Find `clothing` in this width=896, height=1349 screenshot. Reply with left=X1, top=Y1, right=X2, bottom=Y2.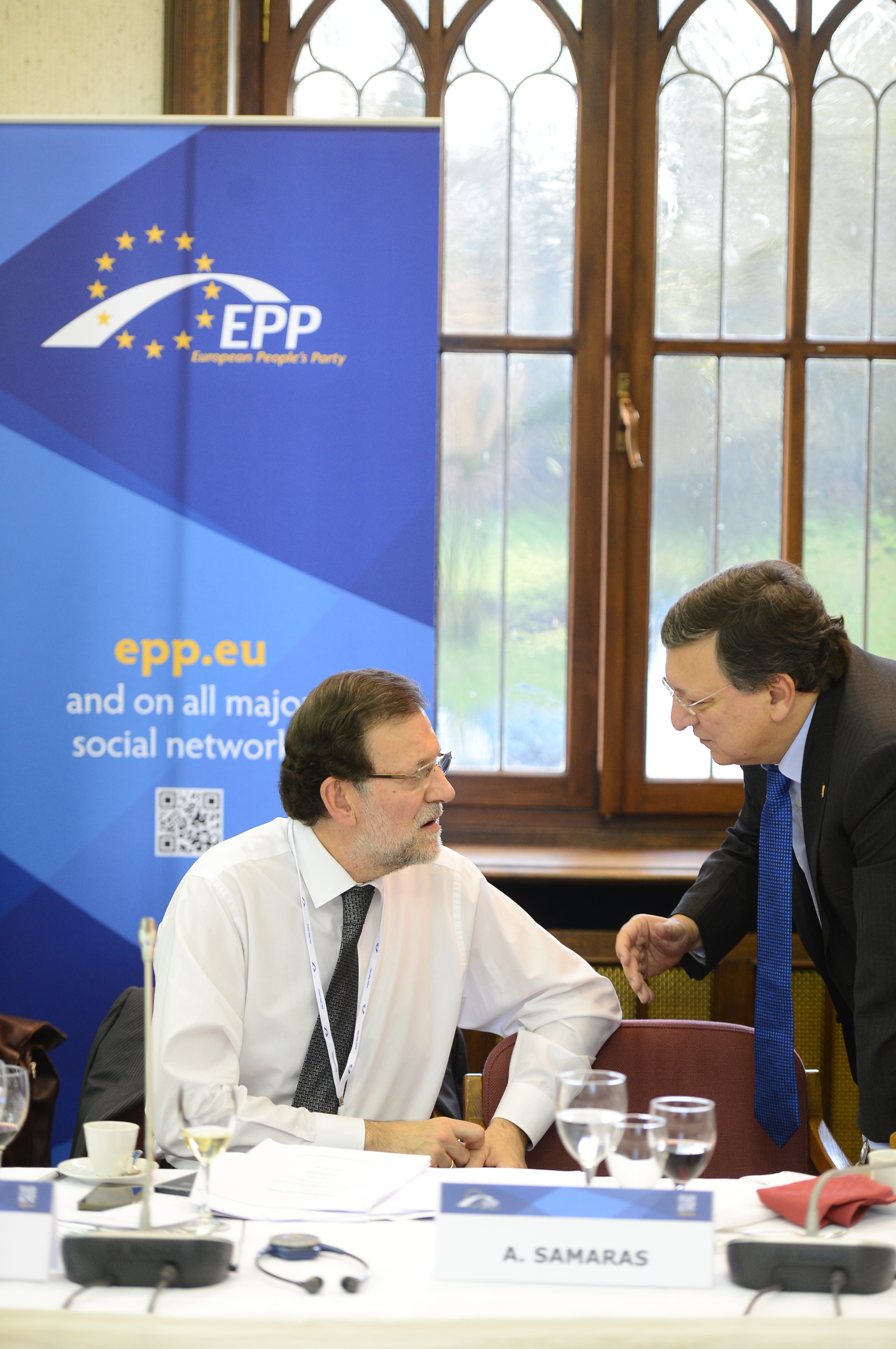
left=50, top=289, right=231, bottom=435.
